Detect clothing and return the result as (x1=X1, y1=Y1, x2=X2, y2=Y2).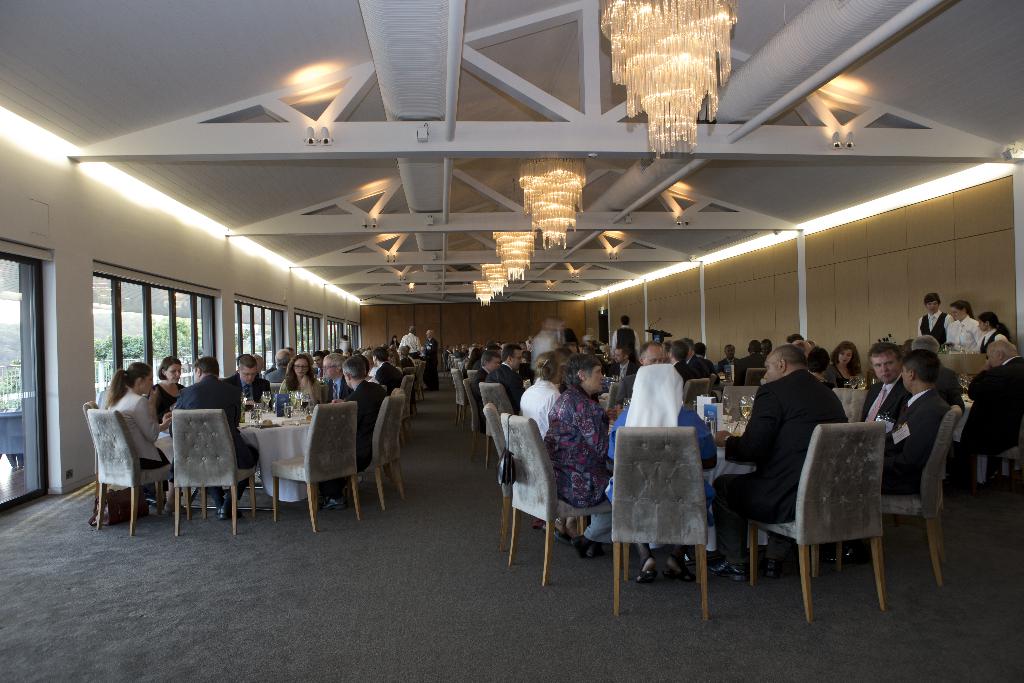
(x1=963, y1=353, x2=1023, y2=453).
